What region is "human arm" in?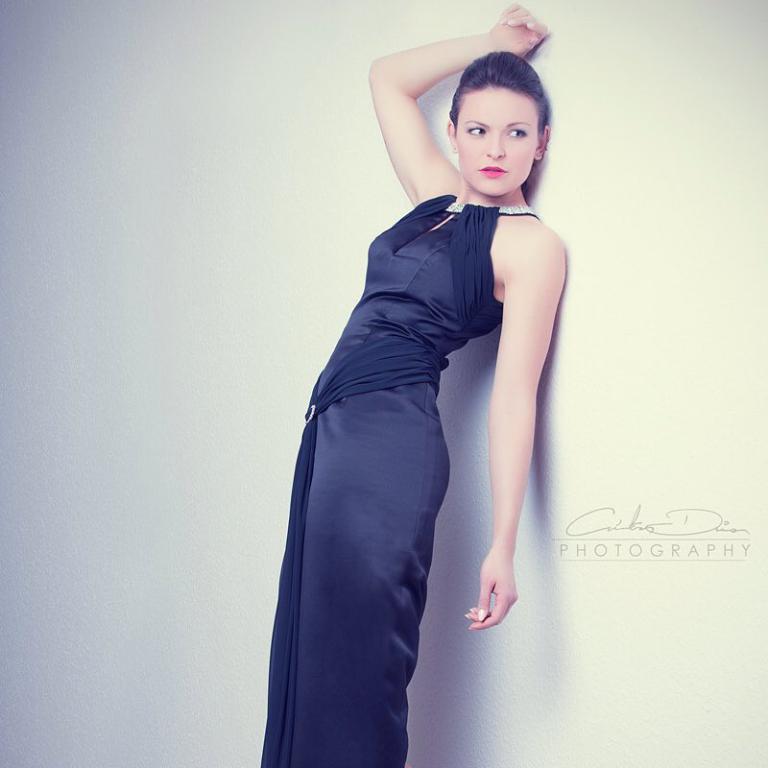
464, 237, 564, 628.
